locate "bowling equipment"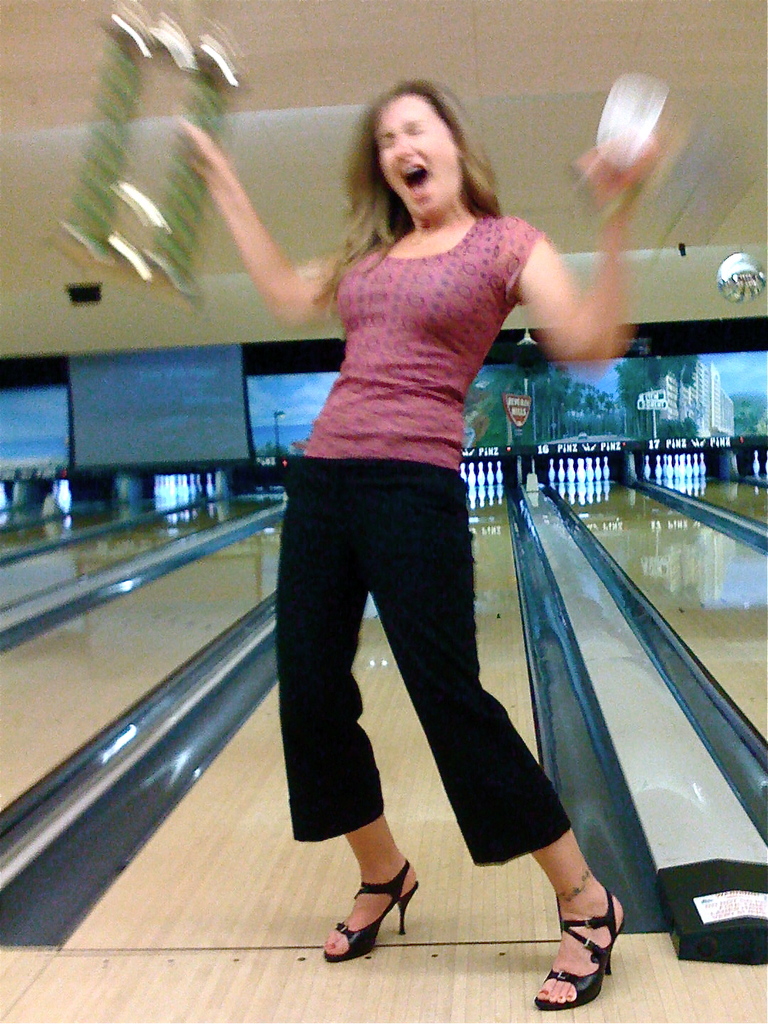
641:451:655:481
